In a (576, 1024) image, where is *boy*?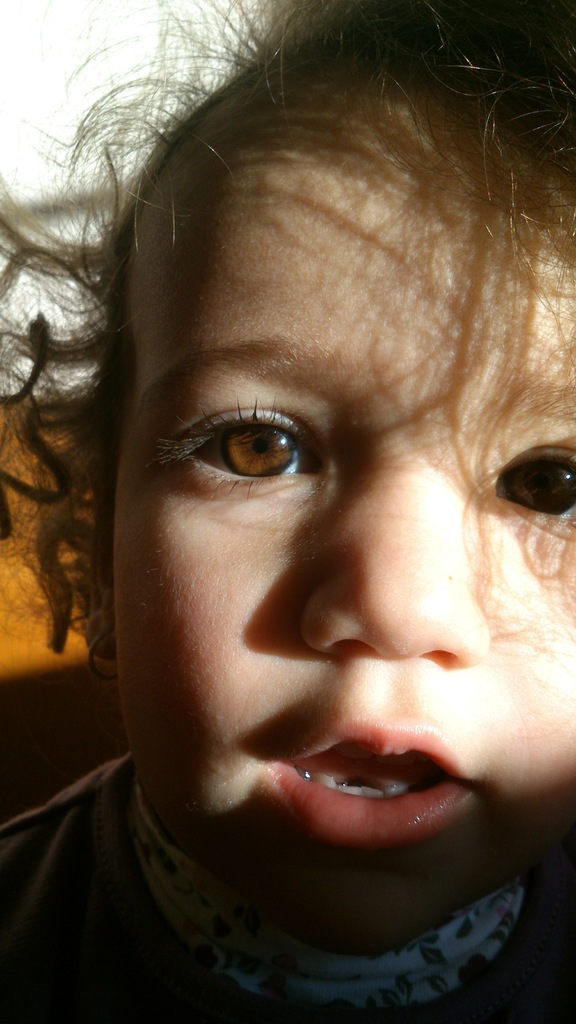
0,0,575,1023.
